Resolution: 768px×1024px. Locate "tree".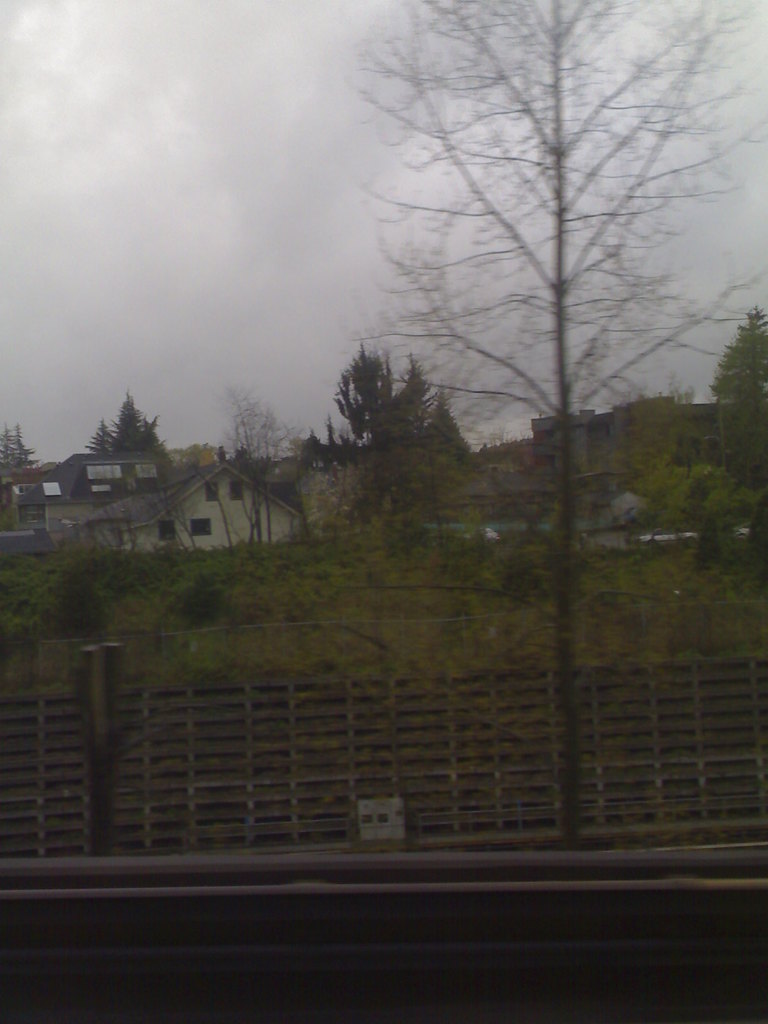
(335,0,751,848).
